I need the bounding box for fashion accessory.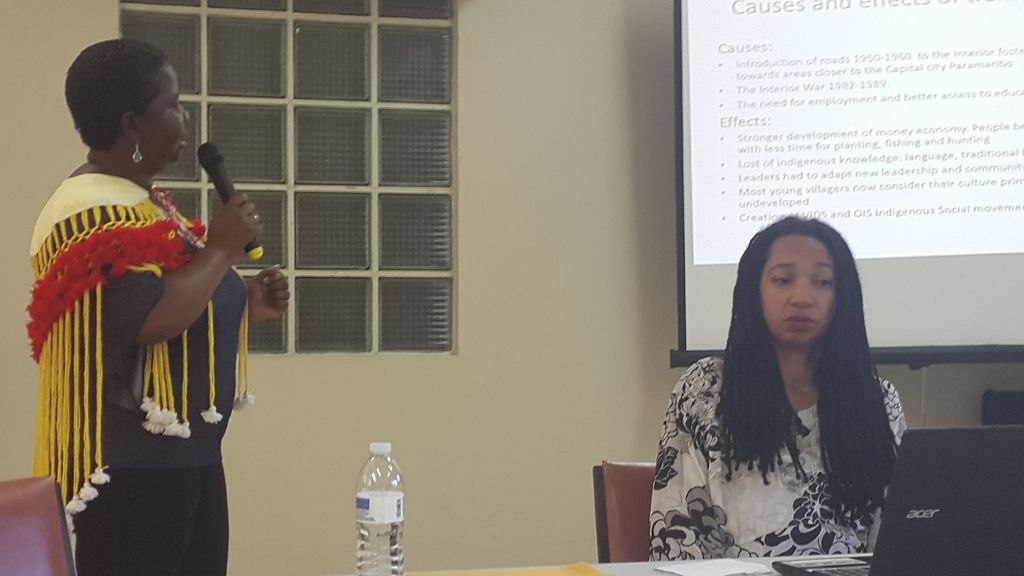
Here it is: bbox=[132, 145, 141, 168].
